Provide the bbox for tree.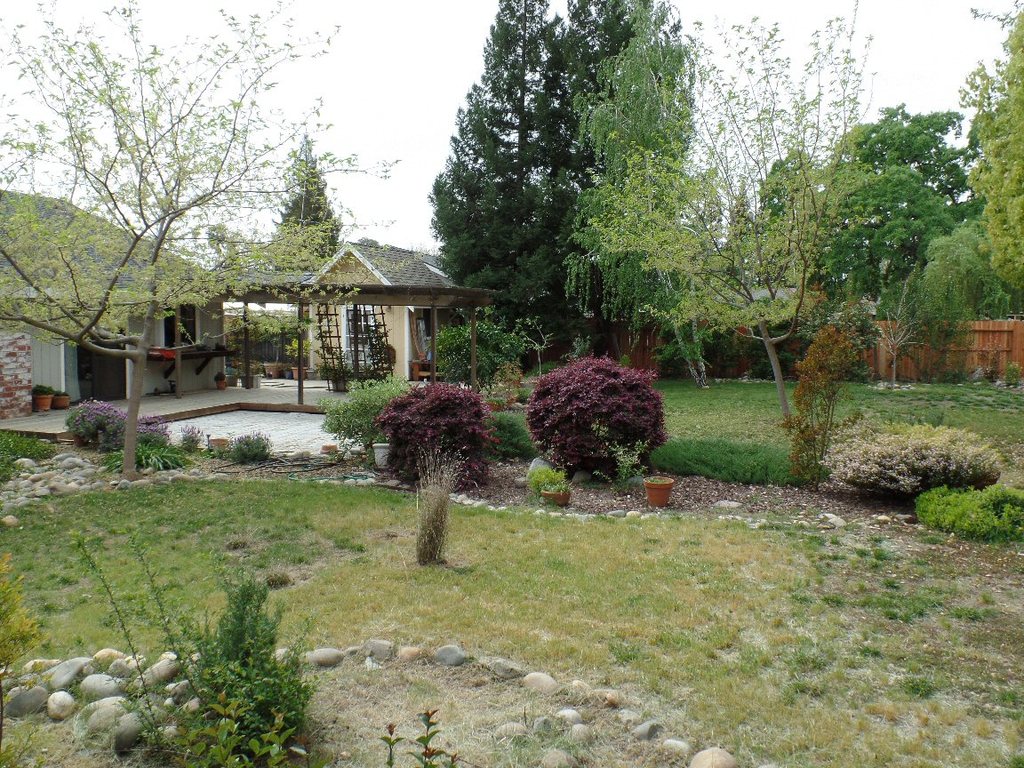
<bbox>957, 0, 1023, 319</bbox>.
